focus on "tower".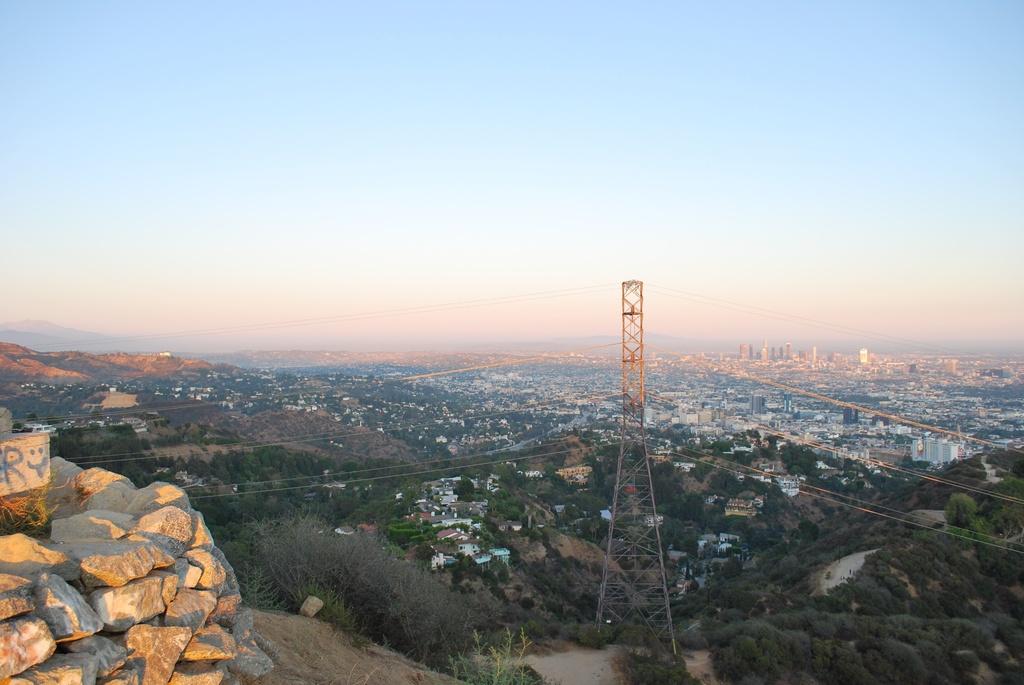
Focused at [589, 281, 682, 656].
